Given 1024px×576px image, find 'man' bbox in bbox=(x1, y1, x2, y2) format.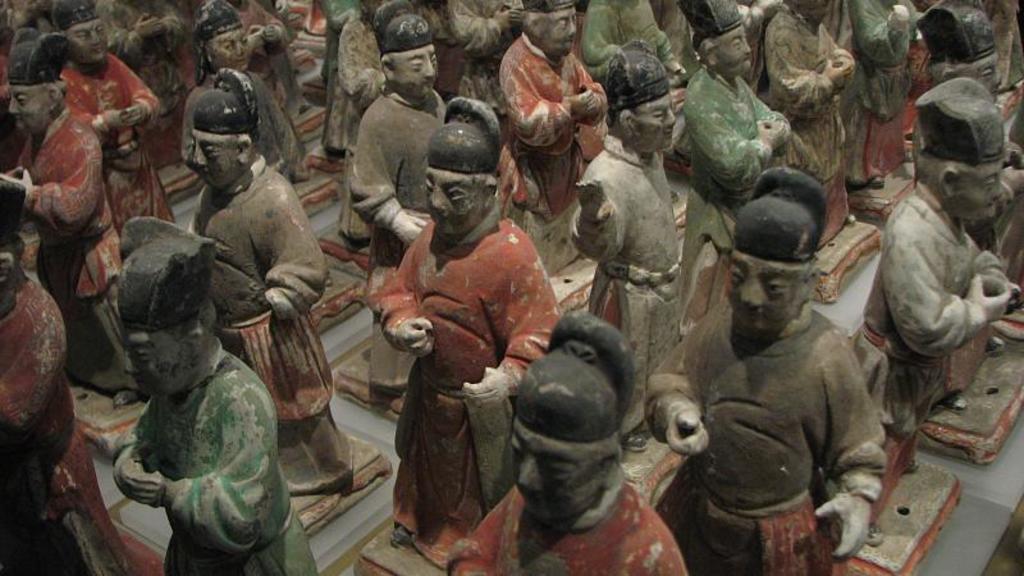
bbox=(374, 95, 562, 566).
